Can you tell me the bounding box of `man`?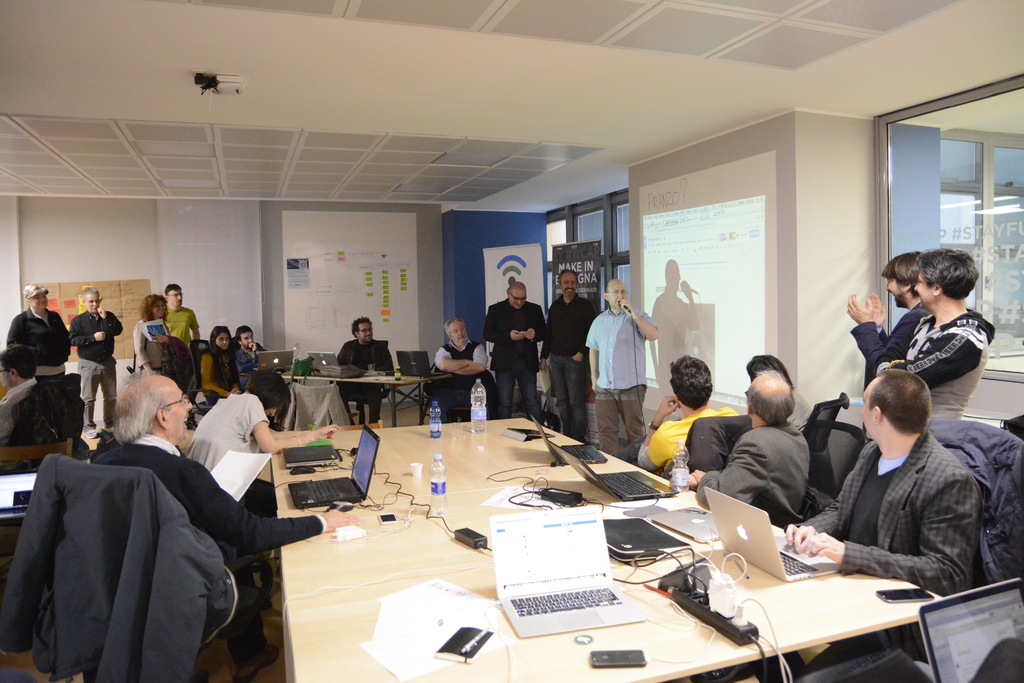
539:263:600:448.
